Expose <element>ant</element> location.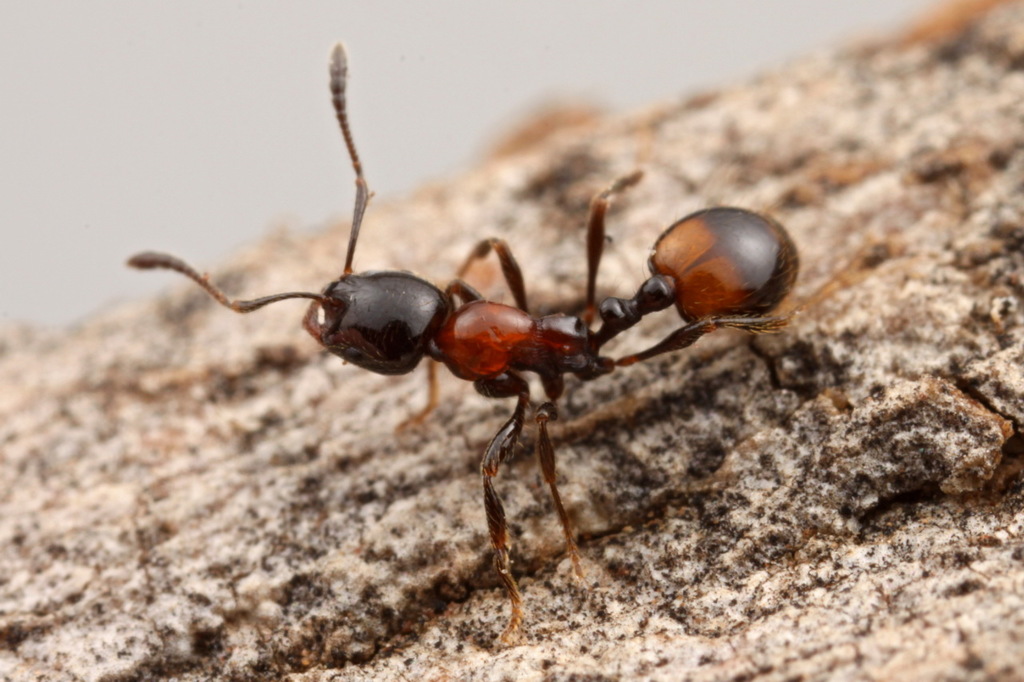
Exposed at {"x1": 128, "y1": 46, "x2": 900, "y2": 648}.
